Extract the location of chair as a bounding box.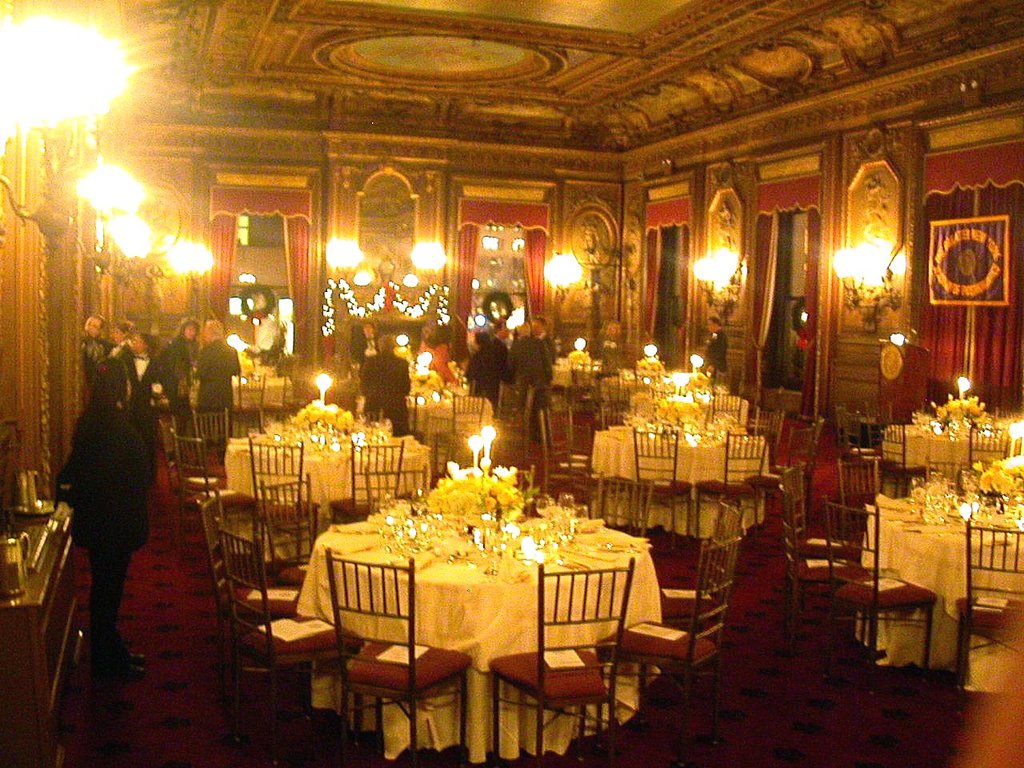
{"x1": 239, "y1": 435, "x2": 310, "y2": 543}.
